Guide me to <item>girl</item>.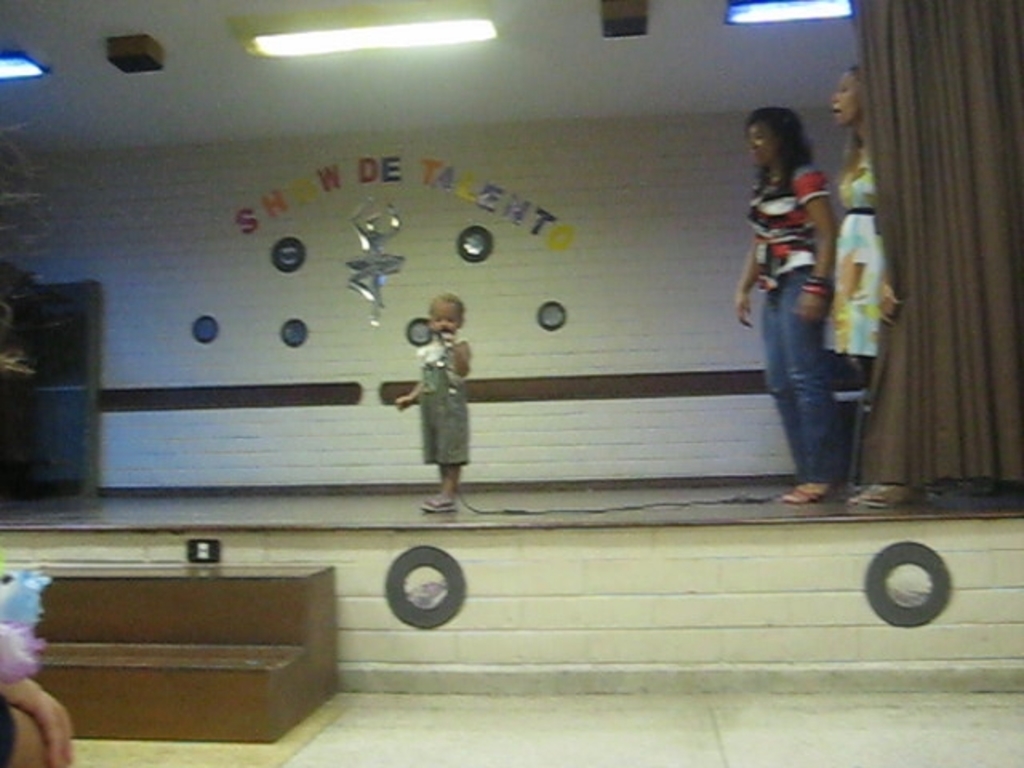
Guidance: bbox(829, 58, 909, 506).
